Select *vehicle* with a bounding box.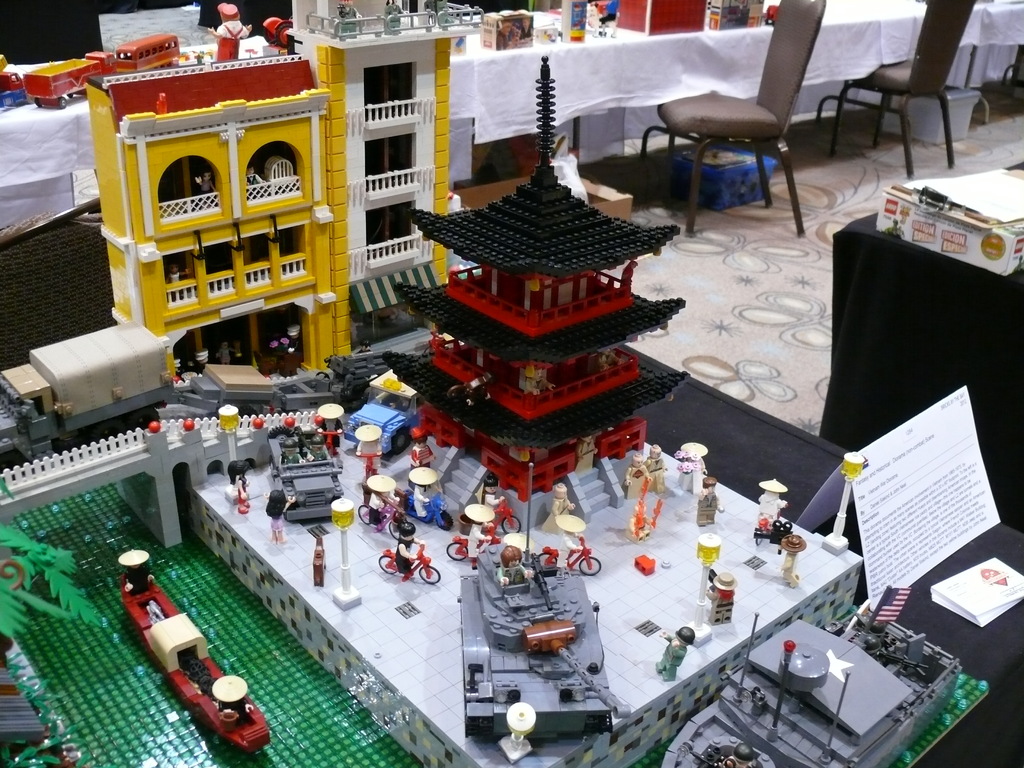
376, 541, 443, 584.
